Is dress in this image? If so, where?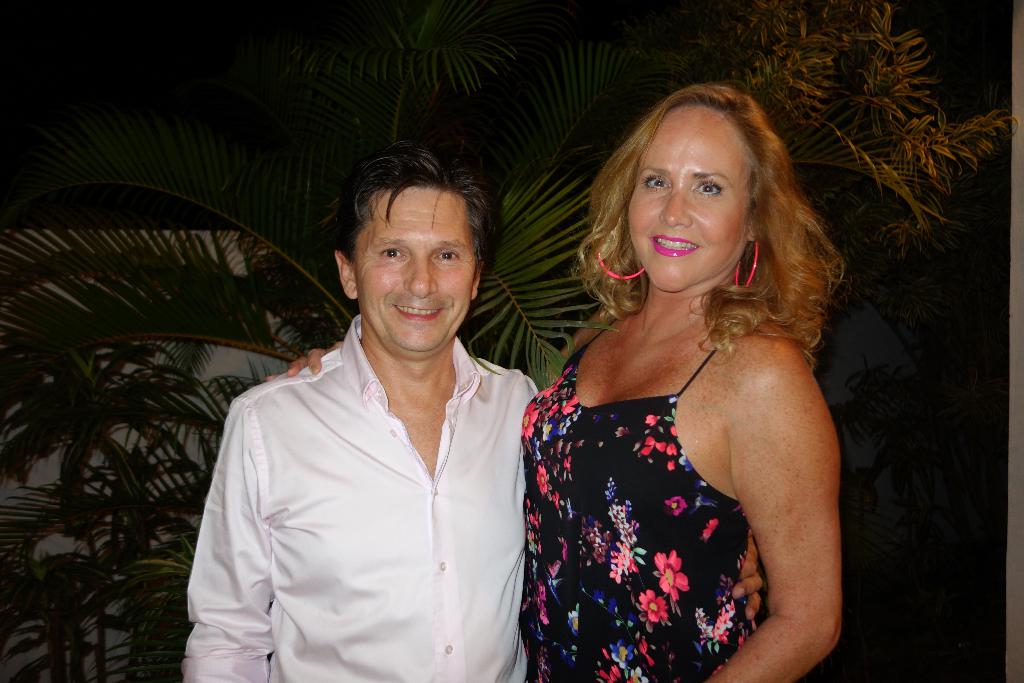
Yes, at <bbox>521, 260, 841, 677</bbox>.
